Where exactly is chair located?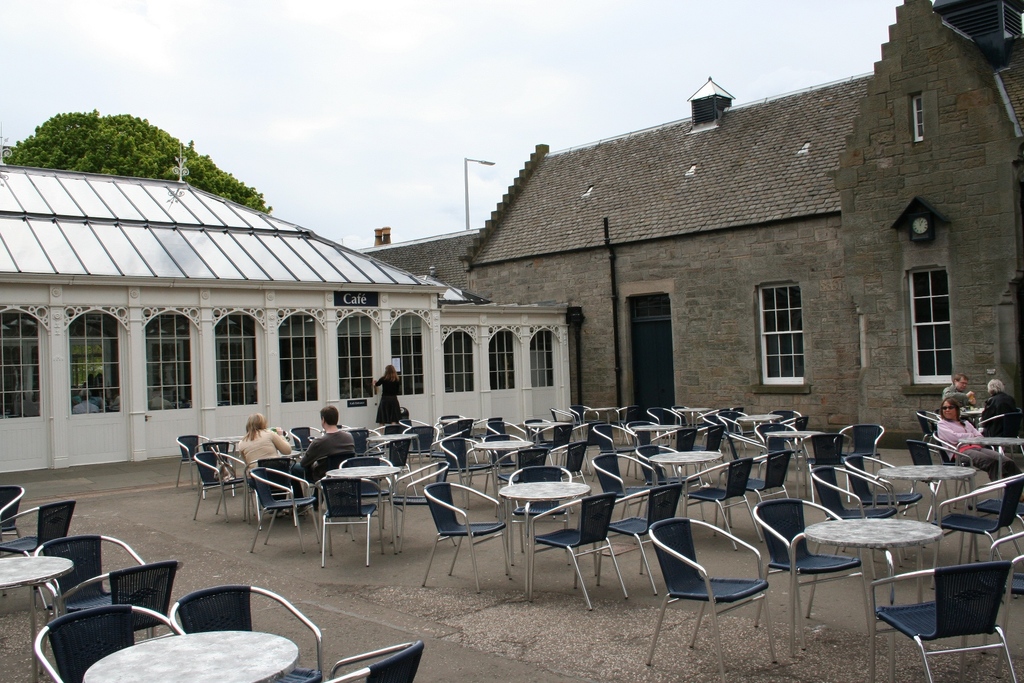
Its bounding box is (539,417,577,451).
